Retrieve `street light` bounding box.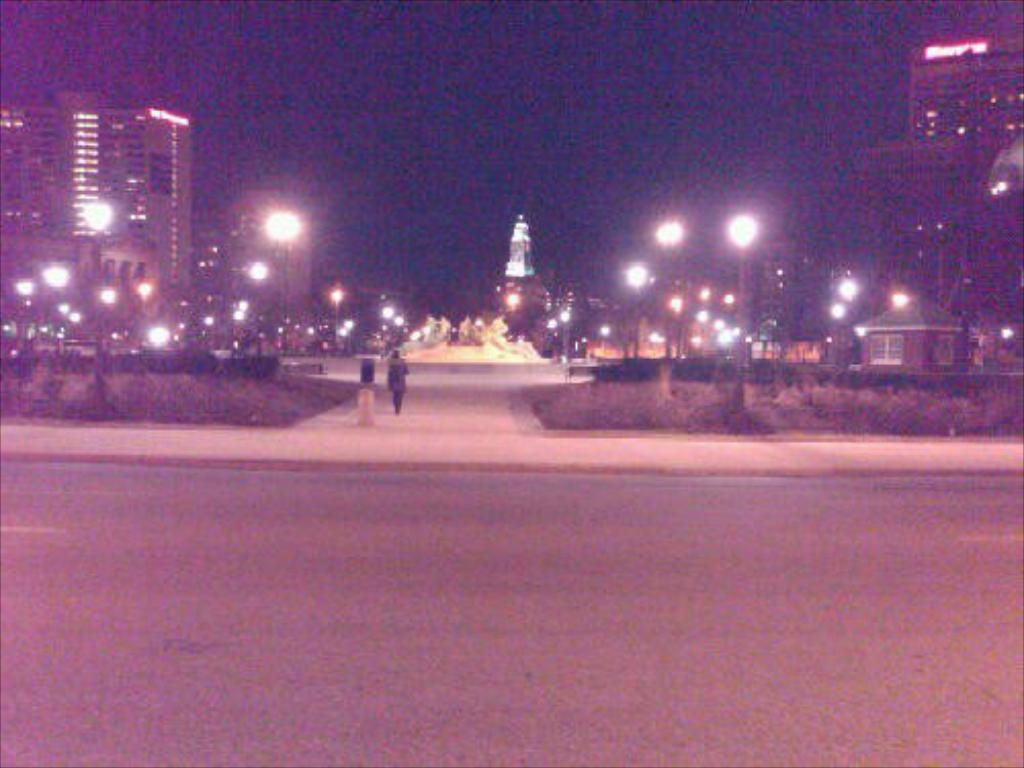
Bounding box: <box>334,289,340,352</box>.
